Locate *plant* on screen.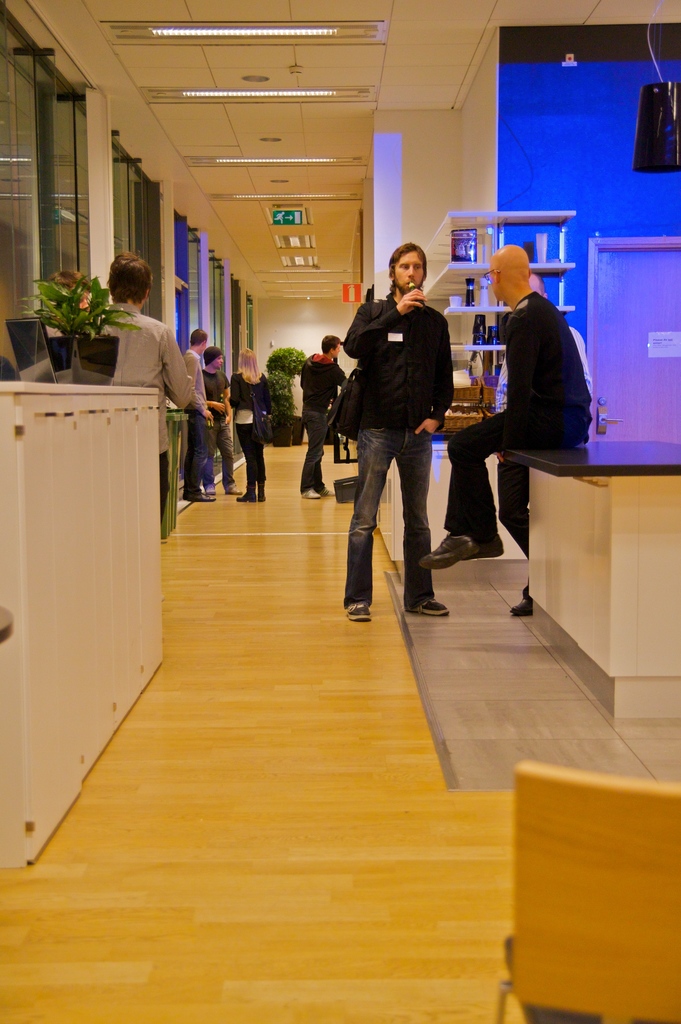
On screen at x1=270, y1=373, x2=296, y2=435.
